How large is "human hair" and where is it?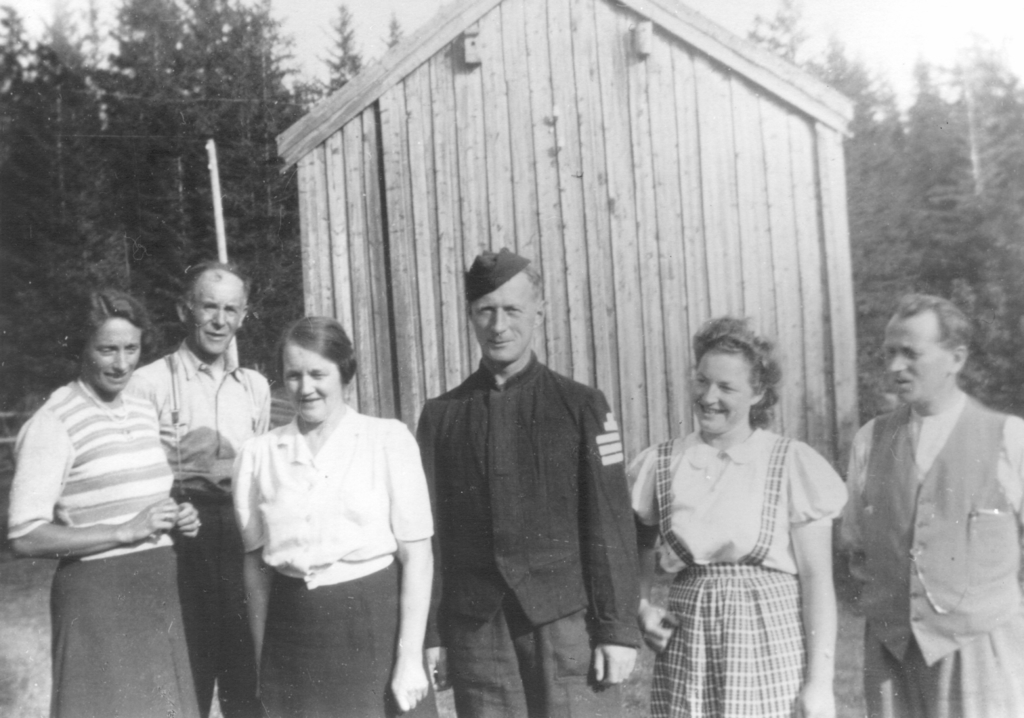
Bounding box: [698,322,790,429].
